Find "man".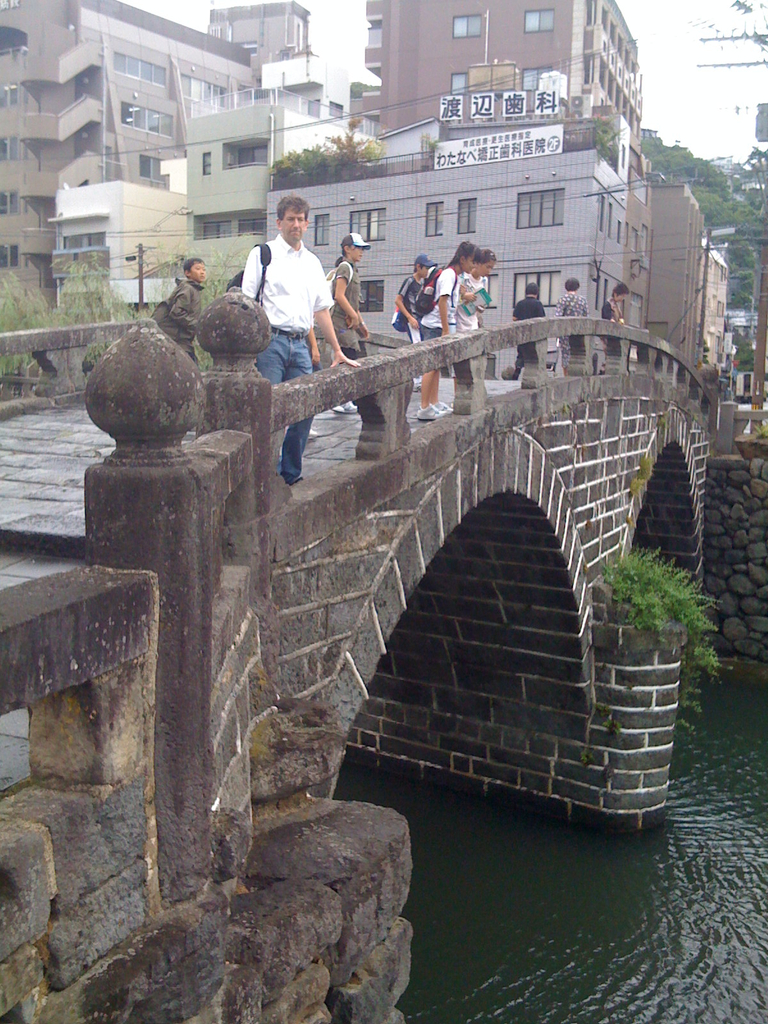
l=604, t=267, r=638, b=365.
